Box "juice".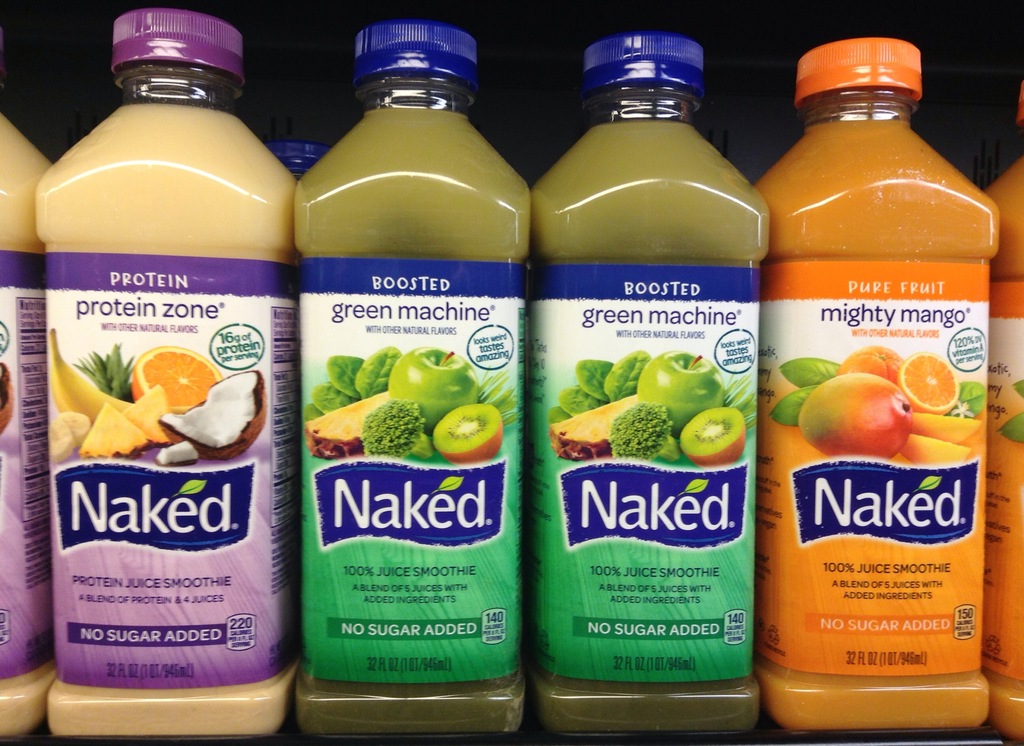
locate(750, 115, 995, 733).
